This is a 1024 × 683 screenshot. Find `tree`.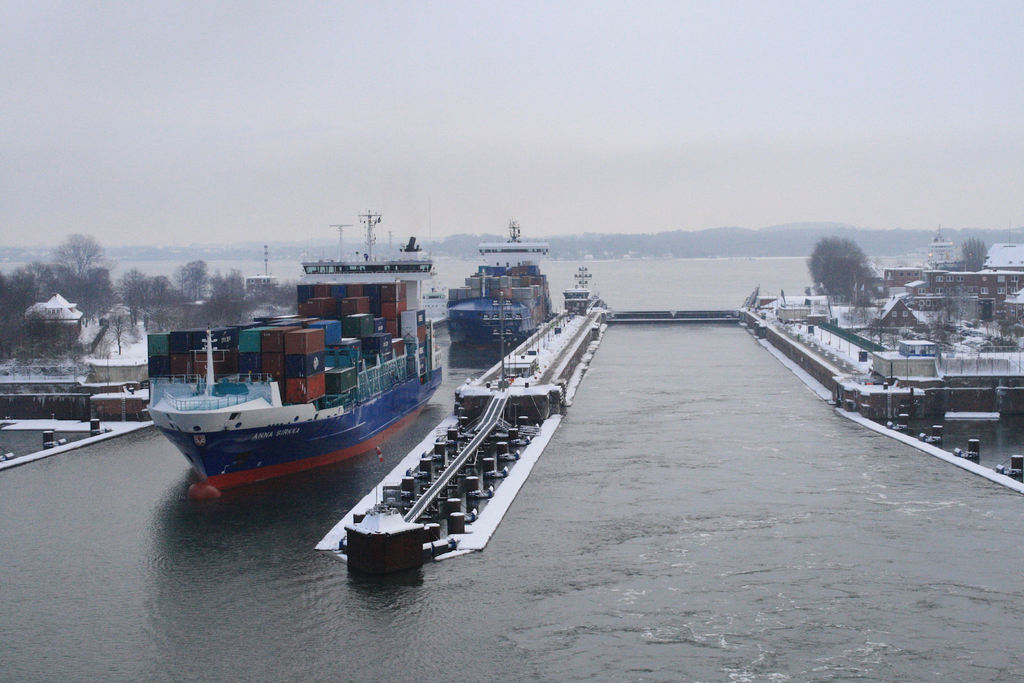
Bounding box: 951, 230, 989, 258.
